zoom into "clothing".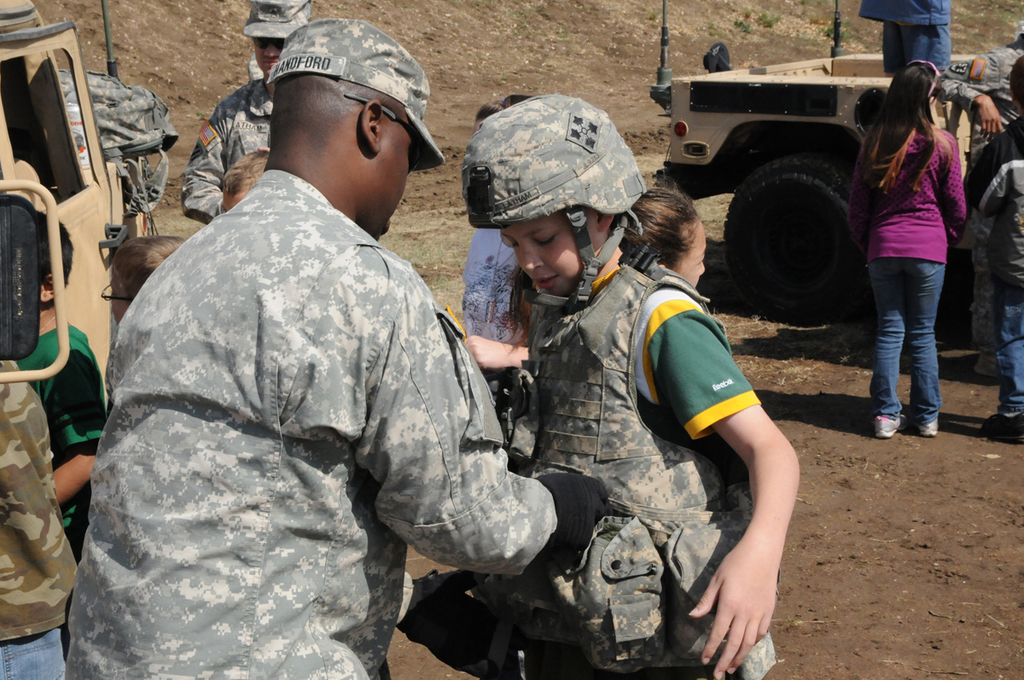
Zoom target: bbox=(940, 45, 1023, 134).
